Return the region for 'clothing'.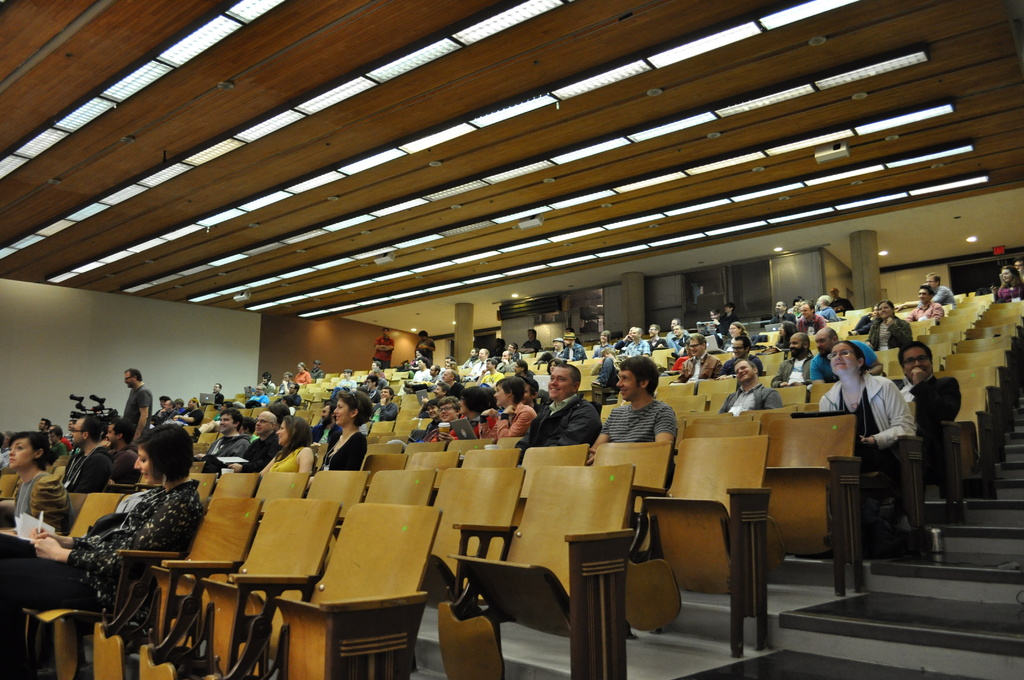
[x1=308, y1=421, x2=342, y2=451].
